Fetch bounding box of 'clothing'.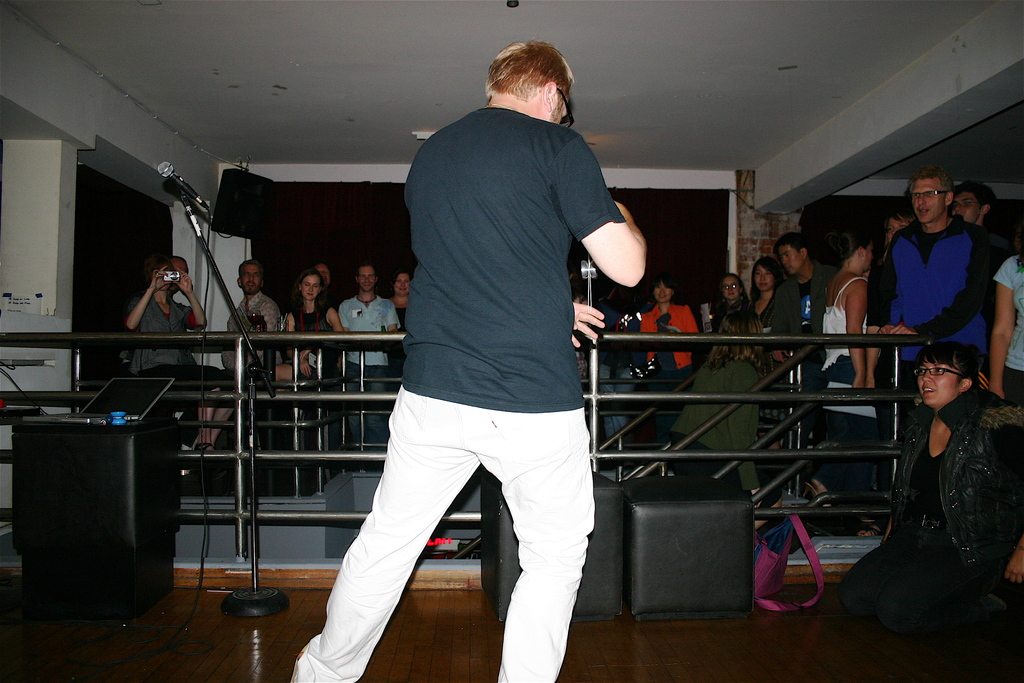
Bbox: [x1=215, y1=288, x2=282, y2=378].
